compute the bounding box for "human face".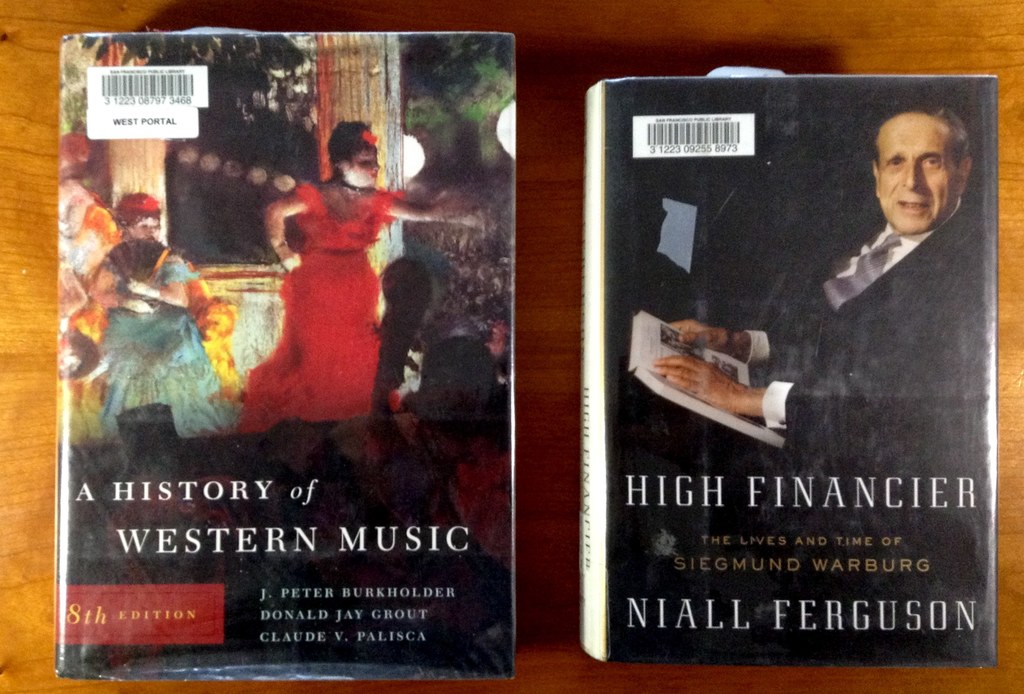
(344,153,380,188).
